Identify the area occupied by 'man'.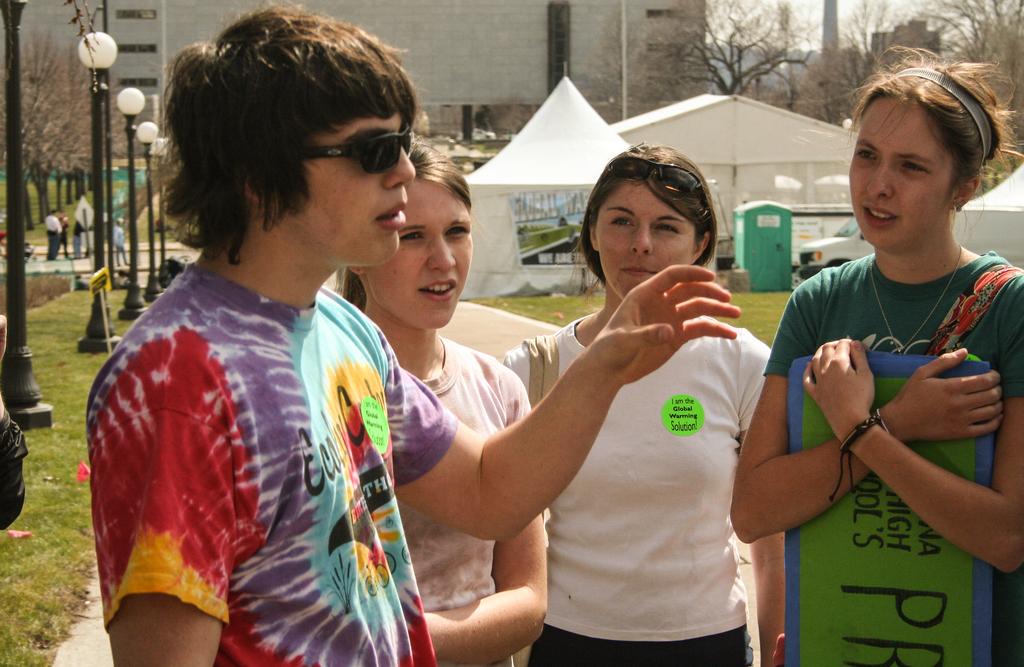
Area: <box>86,0,742,666</box>.
